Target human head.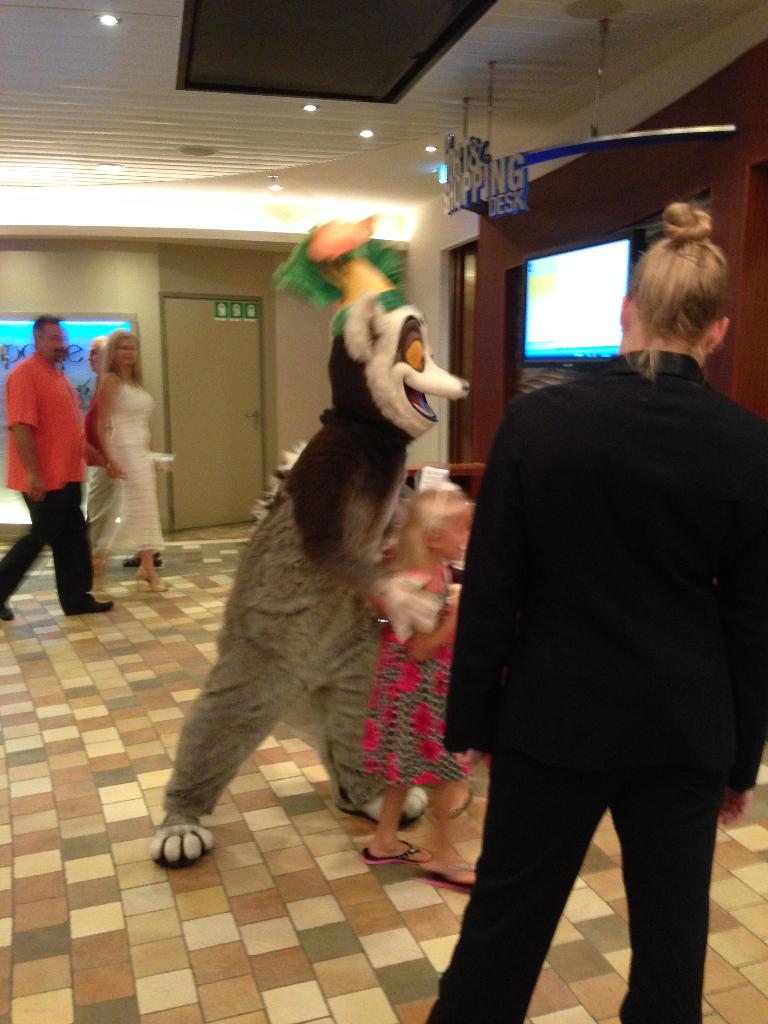
Target region: x1=90, y1=338, x2=104, y2=371.
